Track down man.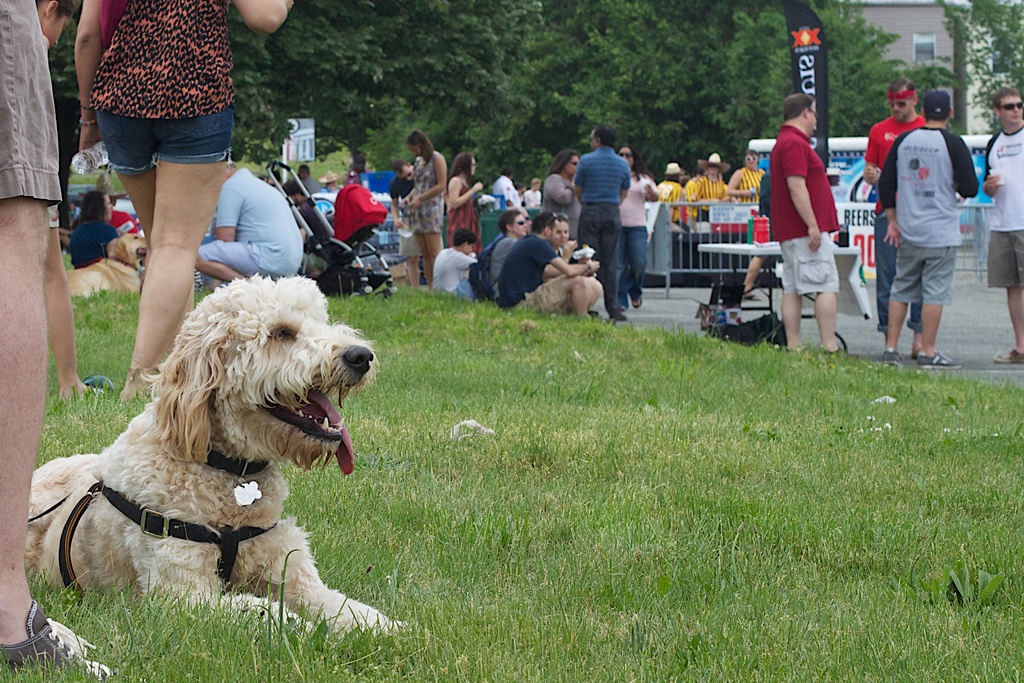
Tracked to [485, 204, 532, 244].
